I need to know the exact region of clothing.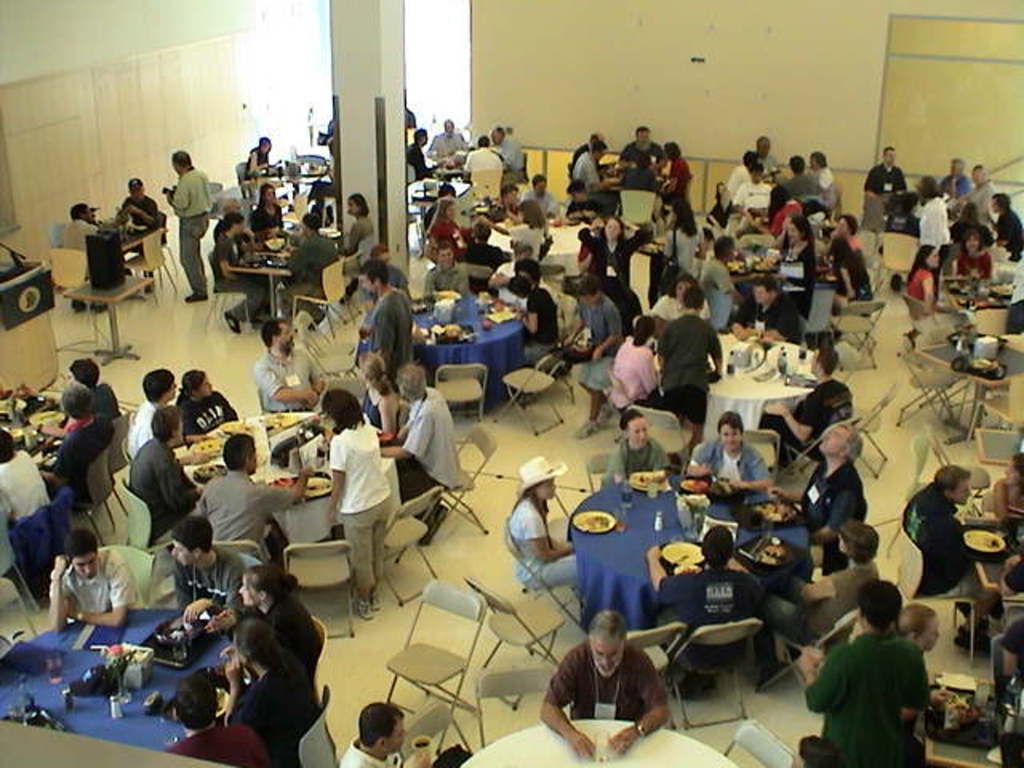
Region: rect(344, 746, 398, 766).
